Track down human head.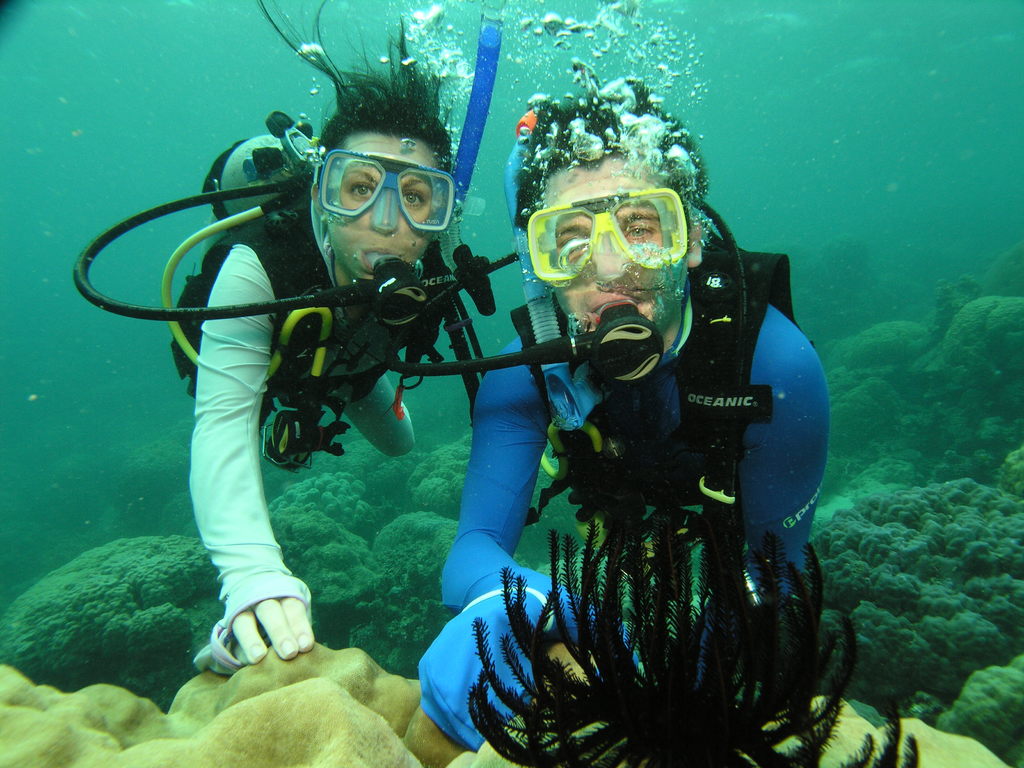
Tracked to box=[513, 89, 722, 392].
